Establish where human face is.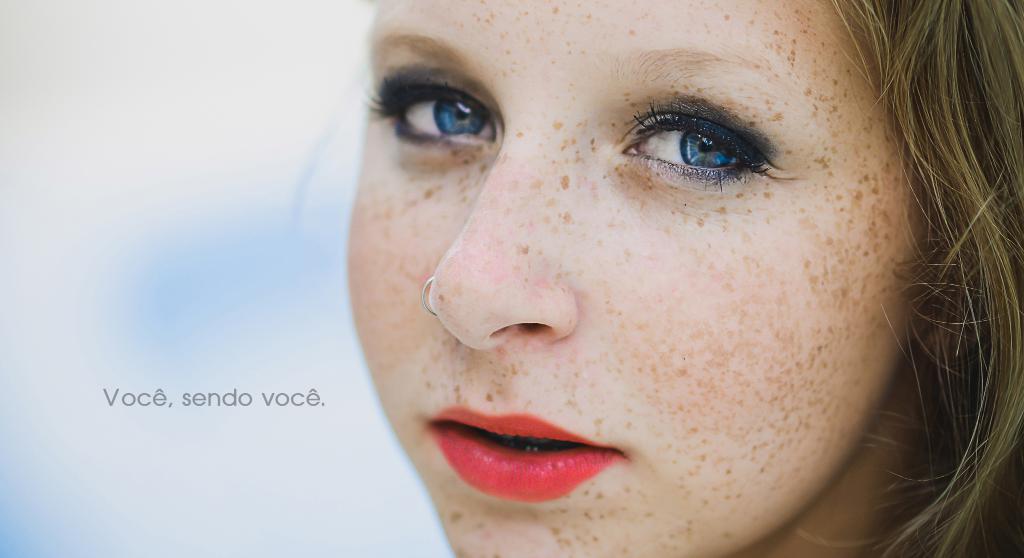
Established at 343, 0, 927, 557.
